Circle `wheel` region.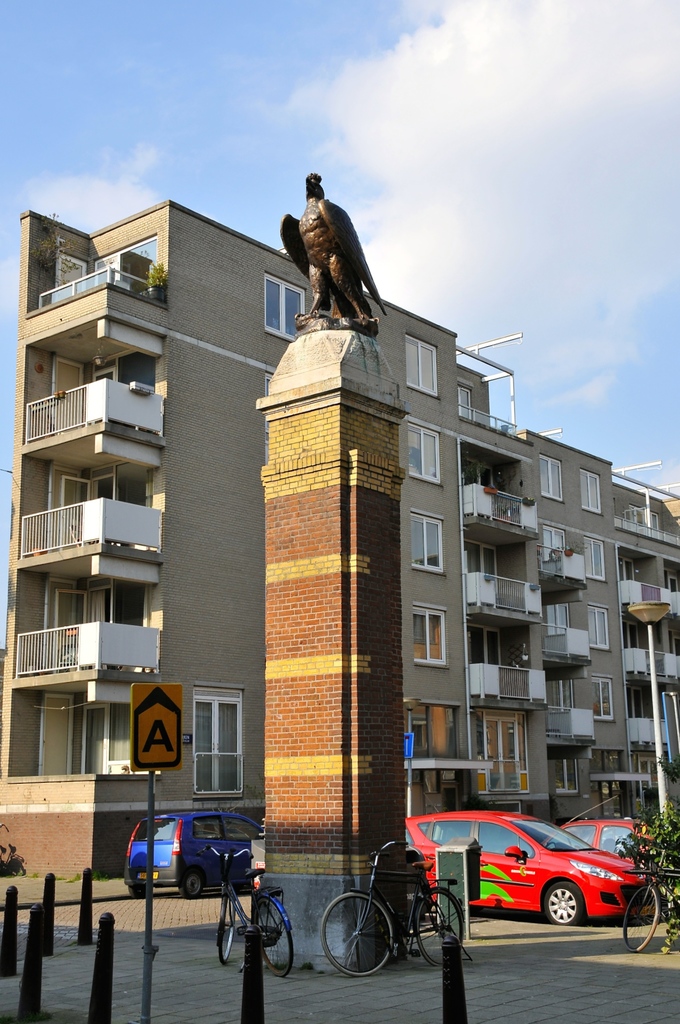
Region: {"left": 218, "top": 892, "right": 236, "bottom": 965}.
